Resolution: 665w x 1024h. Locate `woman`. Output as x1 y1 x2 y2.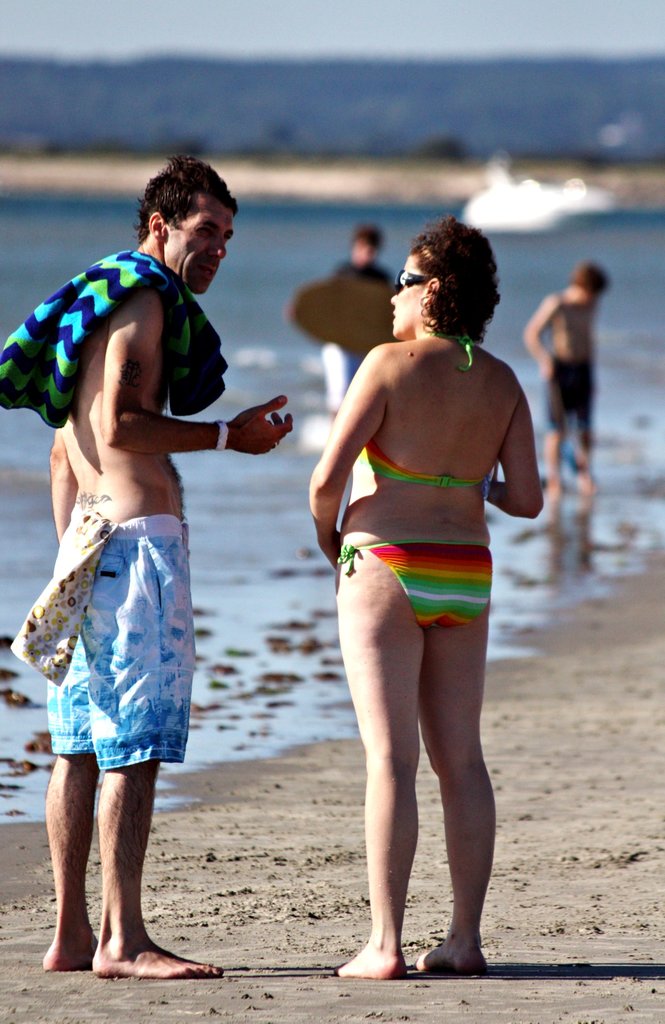
288 215 531 963.
